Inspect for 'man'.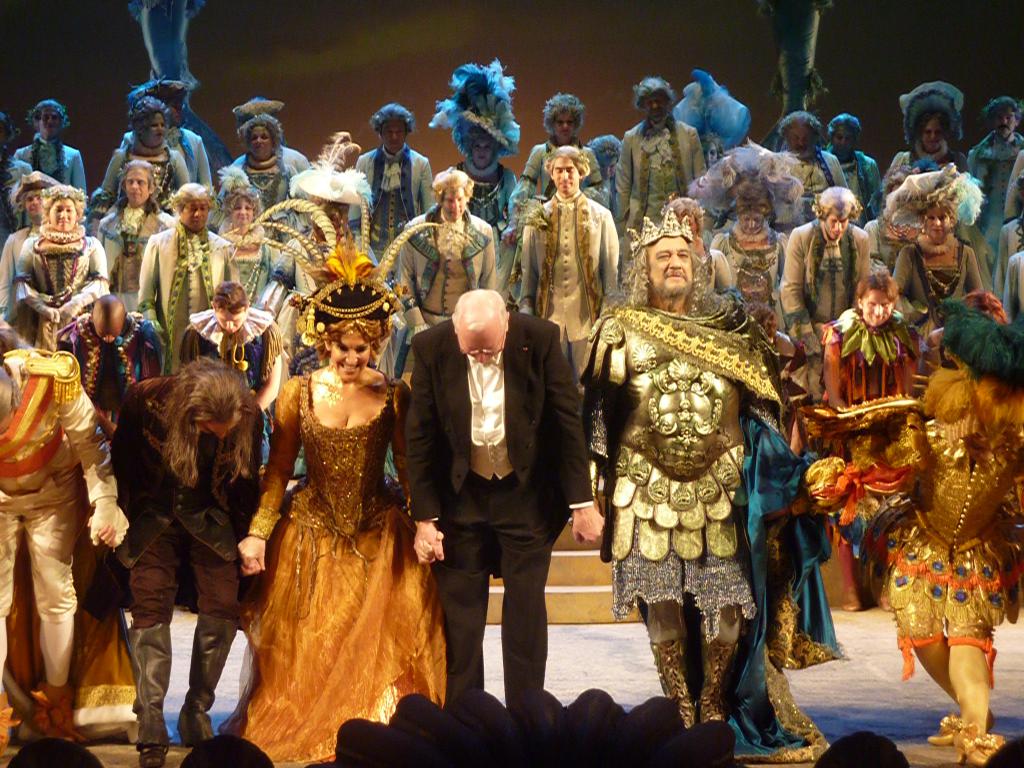
Inspection: [left=771, top=110, right=848, bottom=226].
